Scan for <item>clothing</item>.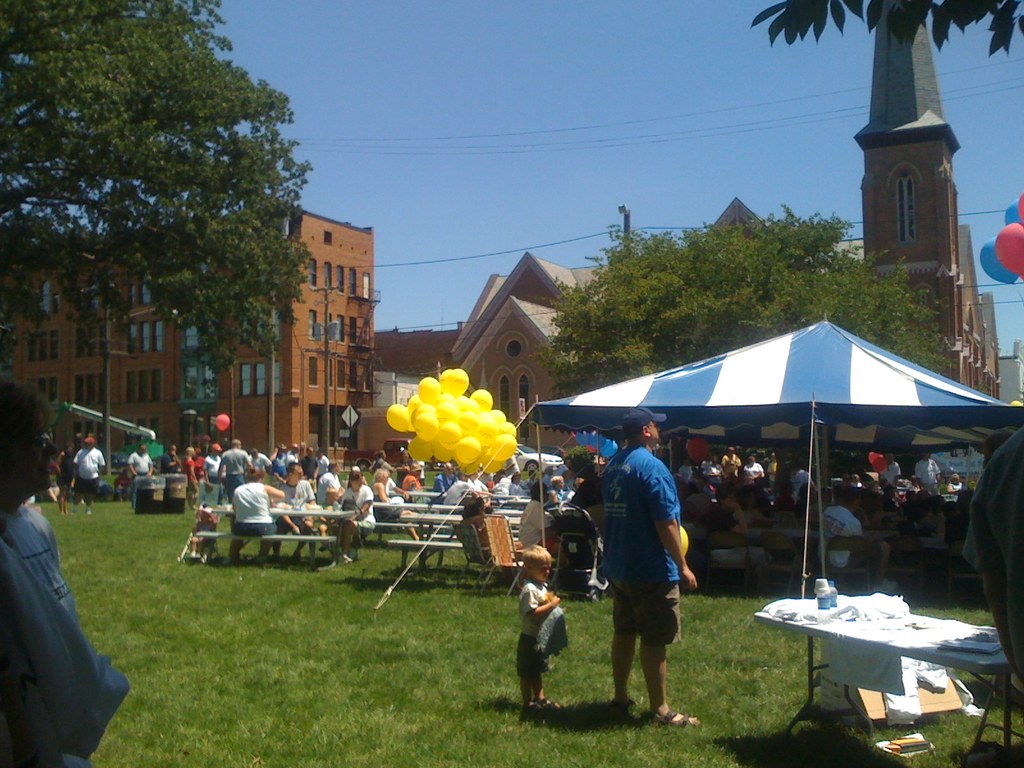
Scan result: bbox=(519, 643, 545, 676).
